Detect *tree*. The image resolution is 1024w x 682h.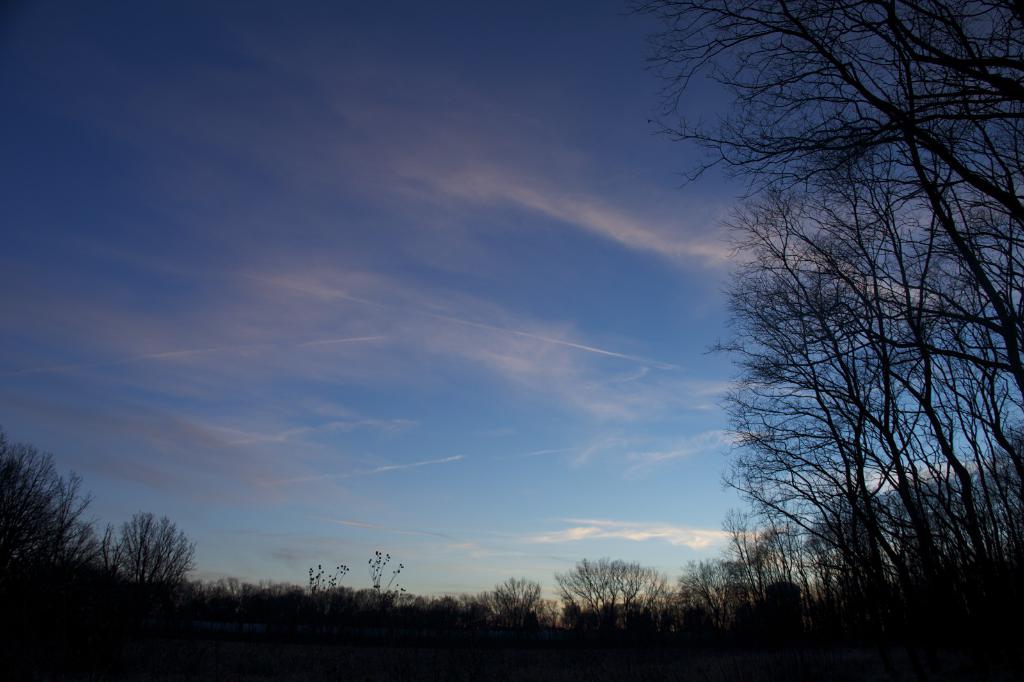
BBox(488, 579, 543, 625).
